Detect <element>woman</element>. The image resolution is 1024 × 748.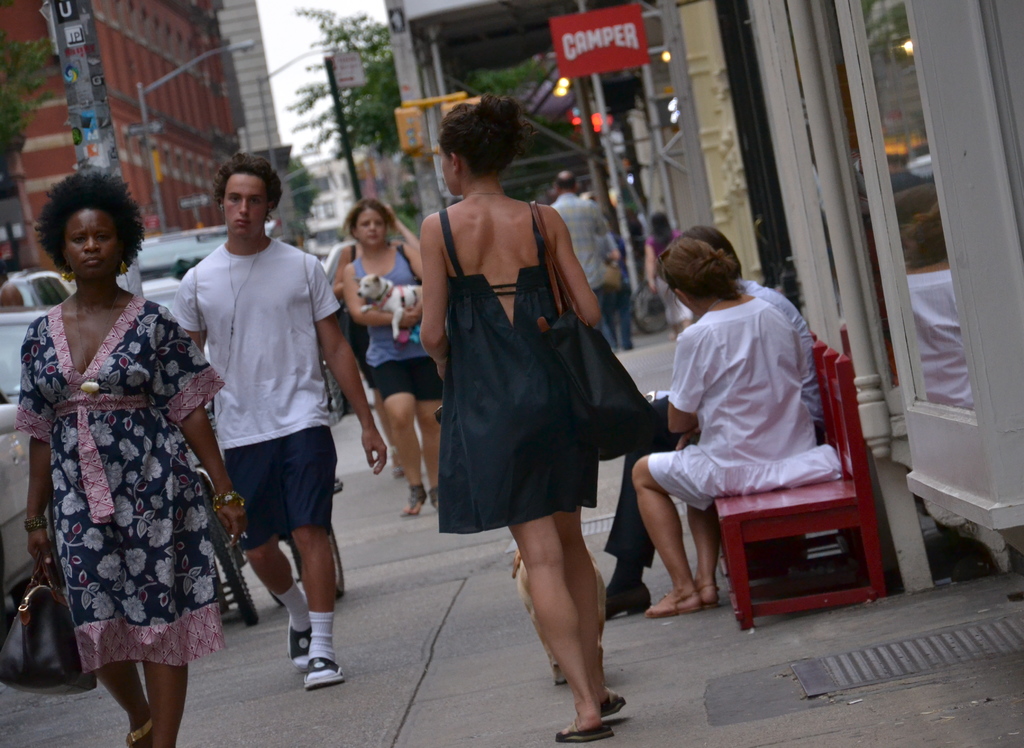
{"x1": 330, "y1": 199, "x2": 447, "y2": 530}.
